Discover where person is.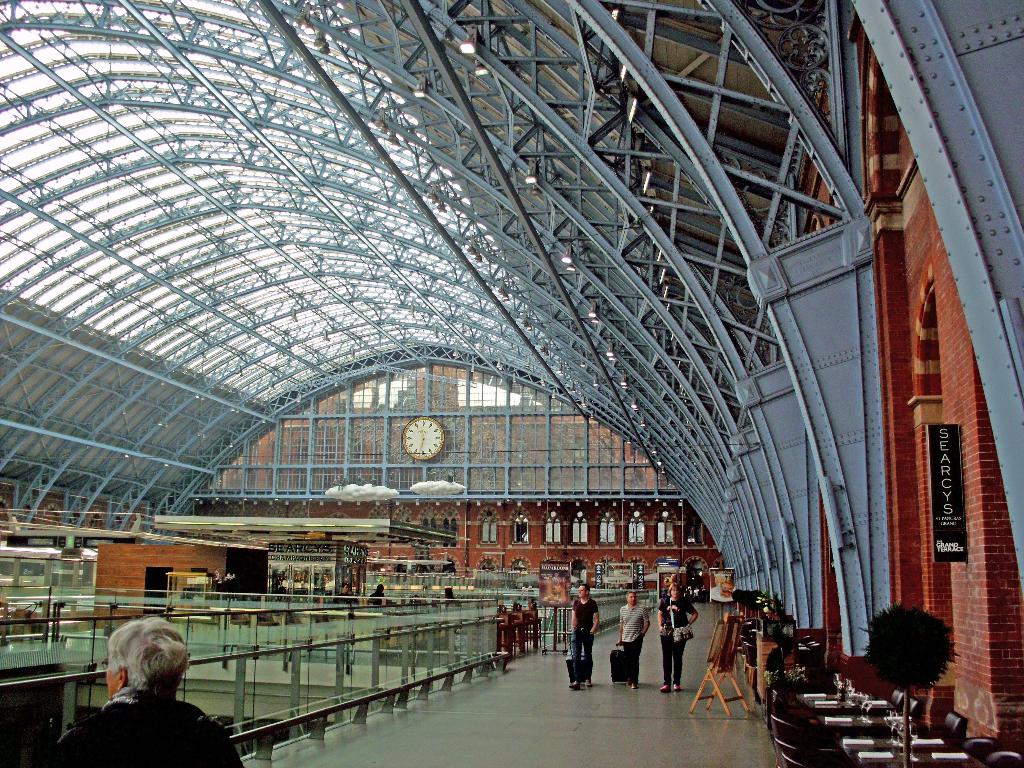
Discovered at [left=659, top=585, right=700, bottom=689].
